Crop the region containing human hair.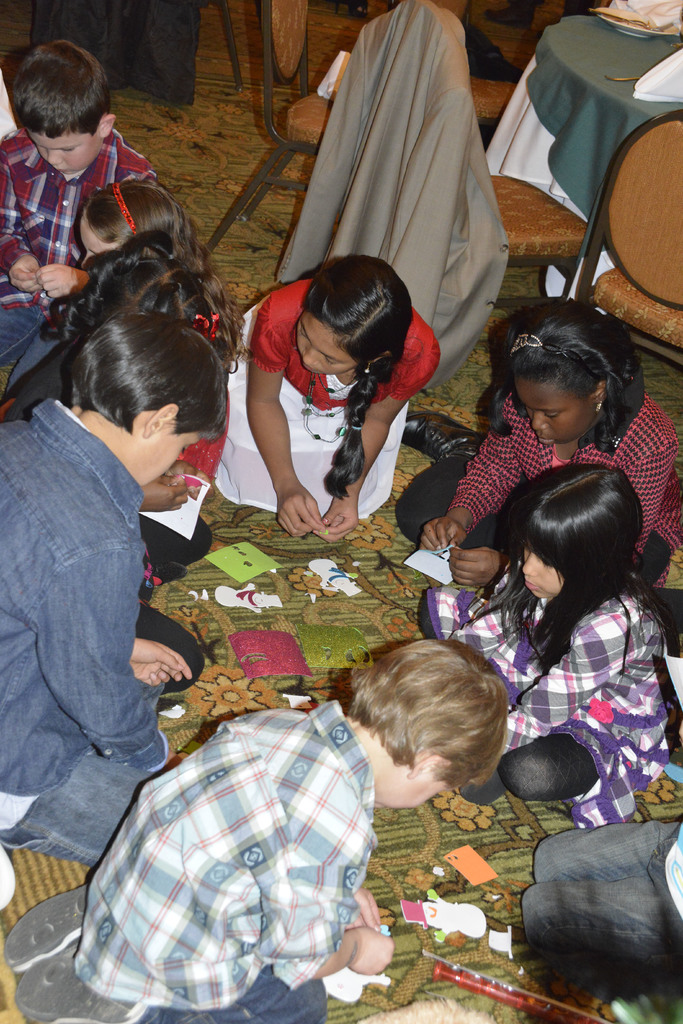
Crop region: {"x1": 43, "y1": 228, "x2": 244, "y2": 335}.
